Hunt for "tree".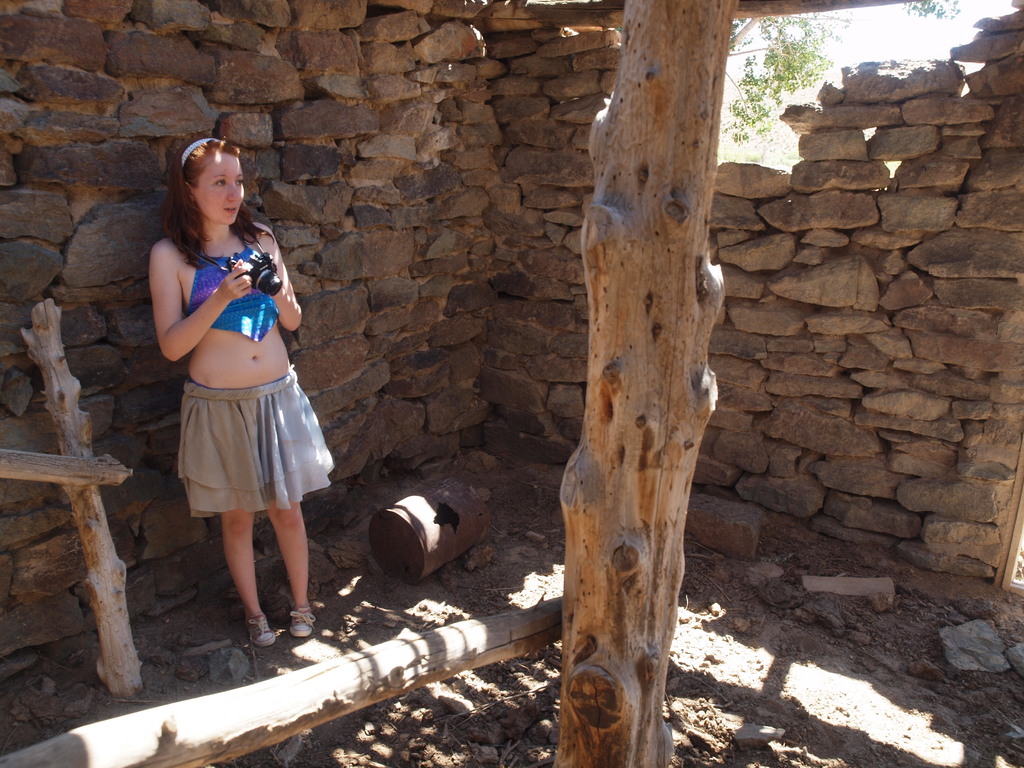
Hunted down at (left=517, top=52, right=753, bottom=744).
